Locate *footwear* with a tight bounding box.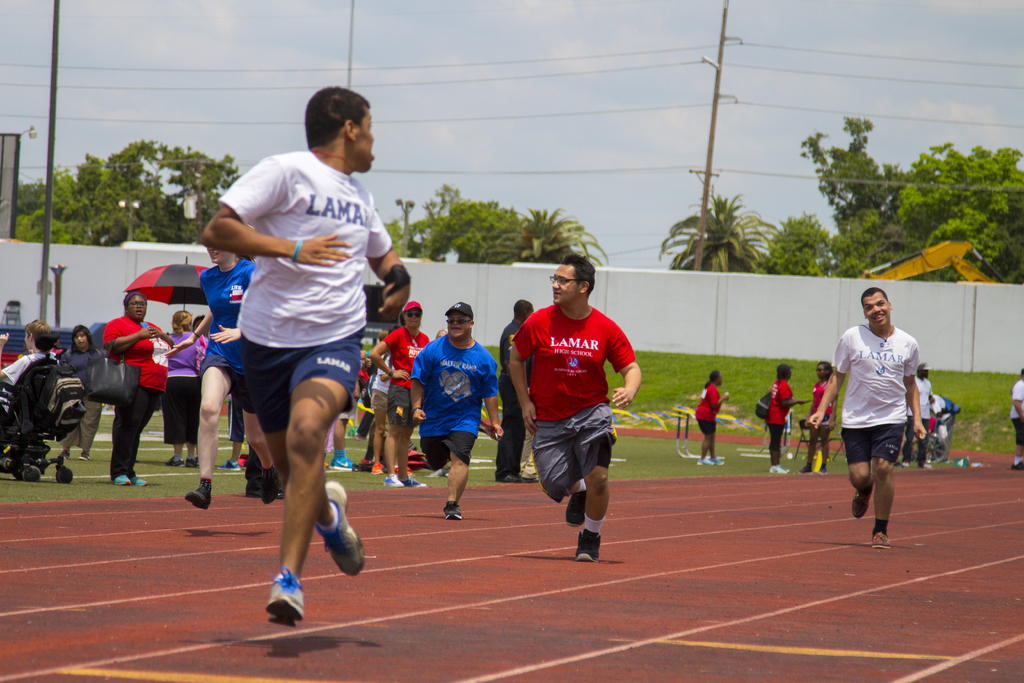
[259,470,276,507].
